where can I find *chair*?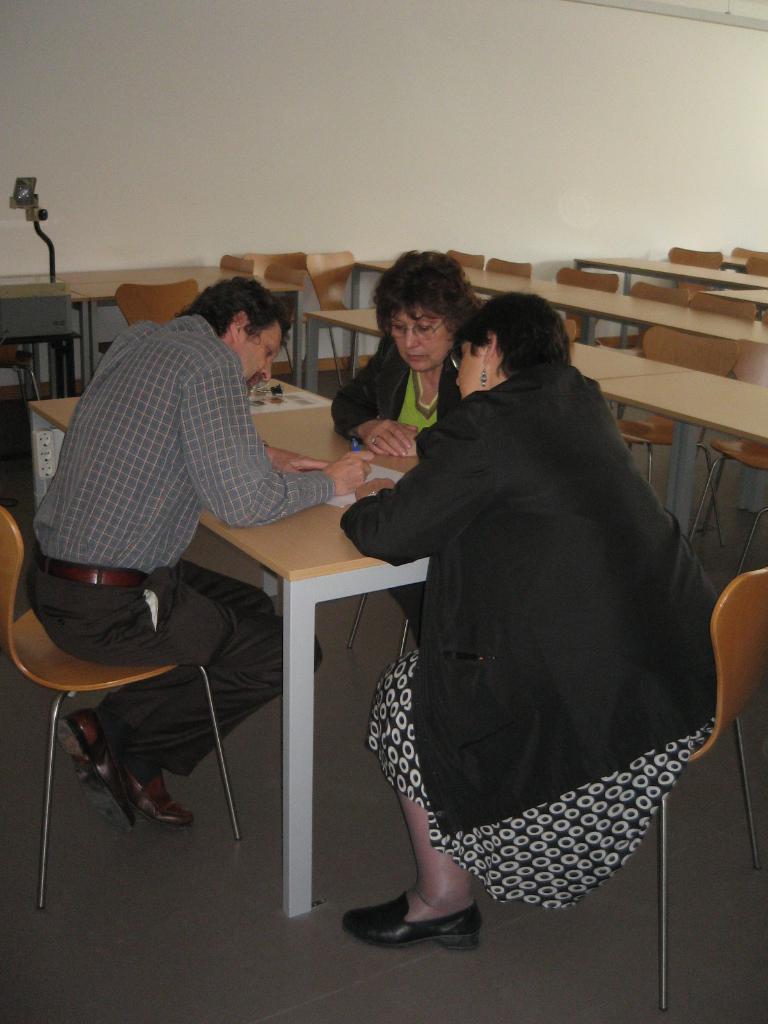
You can find it at bbox(607, 284, 684, 355).
